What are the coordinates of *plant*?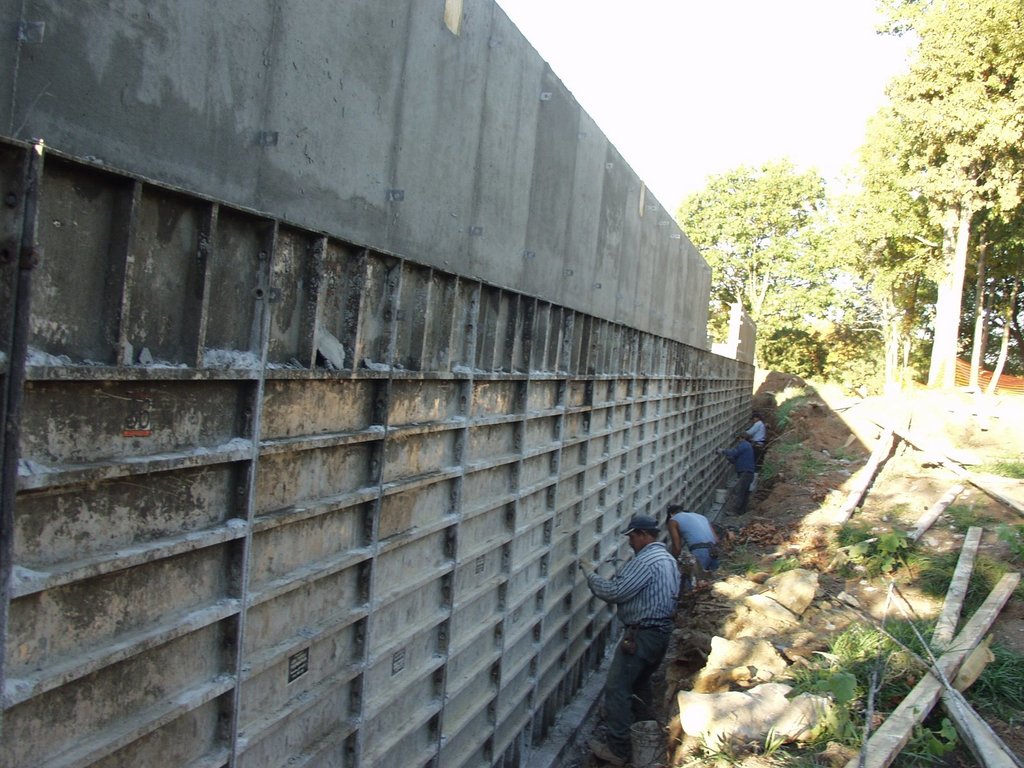
box=[996, 502, 1023, 569].
